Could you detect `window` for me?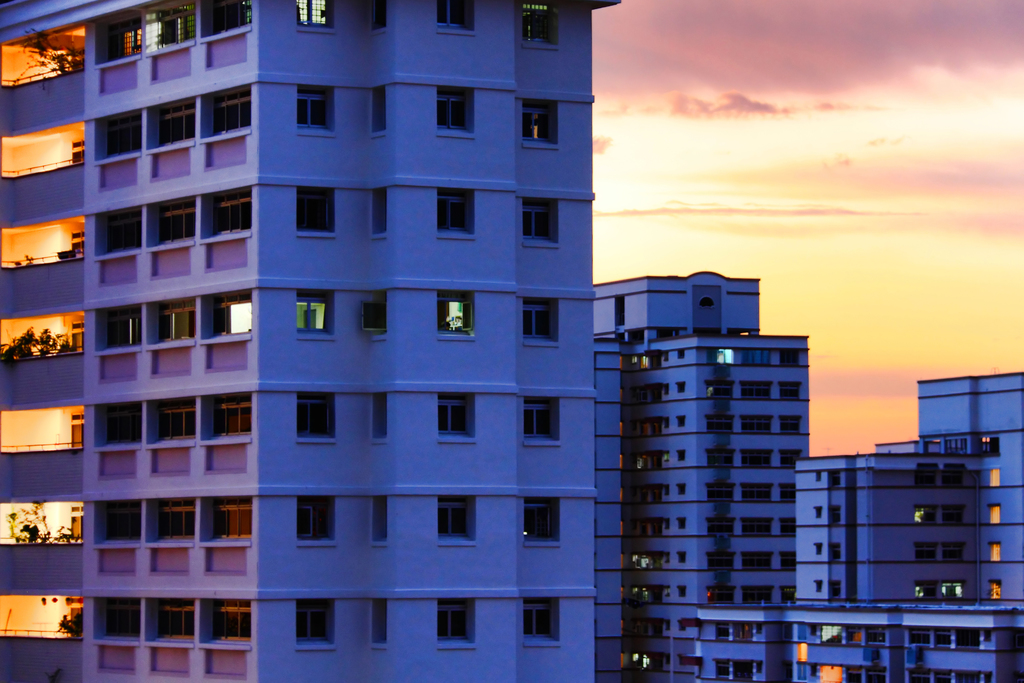
Detection result: locate(938, 582, 970, 599).
